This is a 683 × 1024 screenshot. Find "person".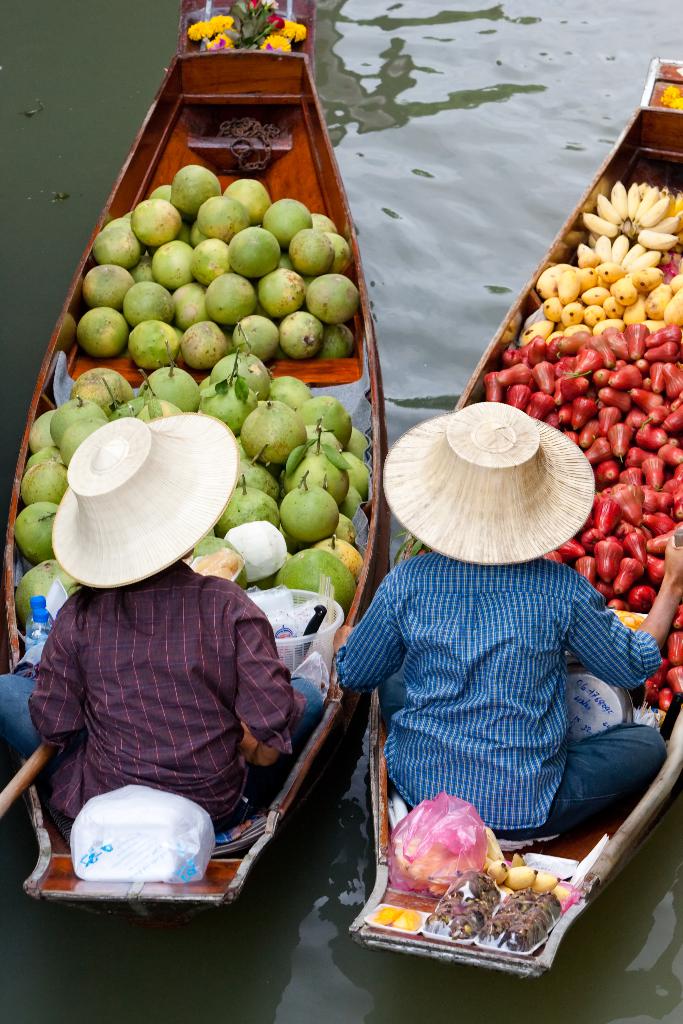
Bounding box: box(334, 400, 682, 861).
